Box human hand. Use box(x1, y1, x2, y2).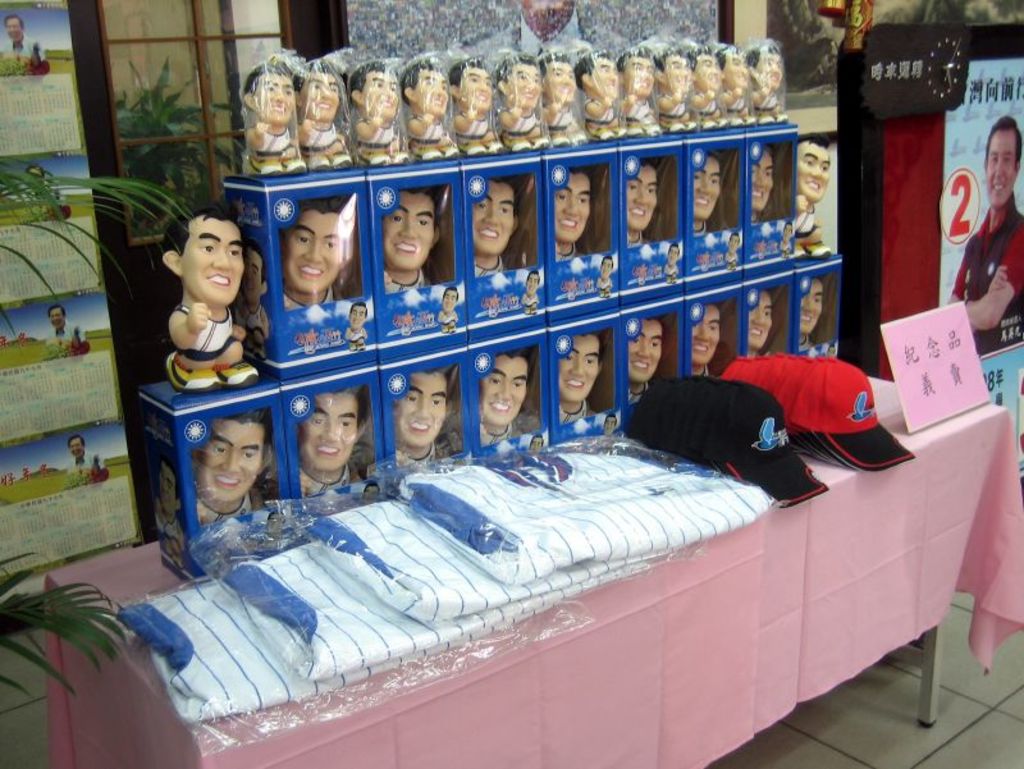
box(672, 92, 682, 104).
